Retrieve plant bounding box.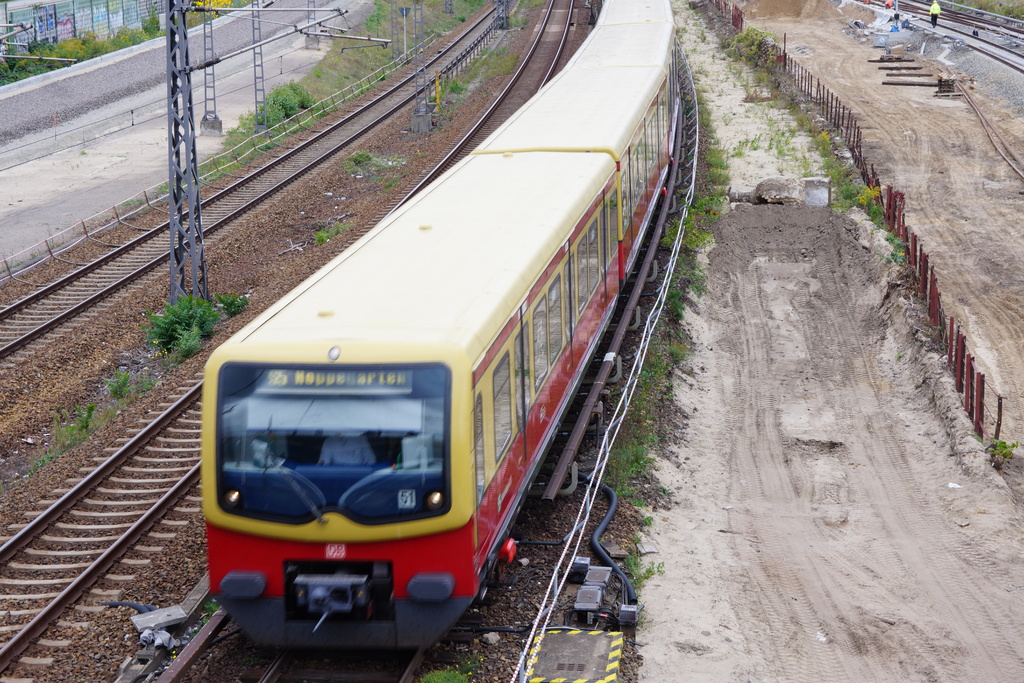
Bounding box: [left=0, top=0, right=212, bottom=86].
